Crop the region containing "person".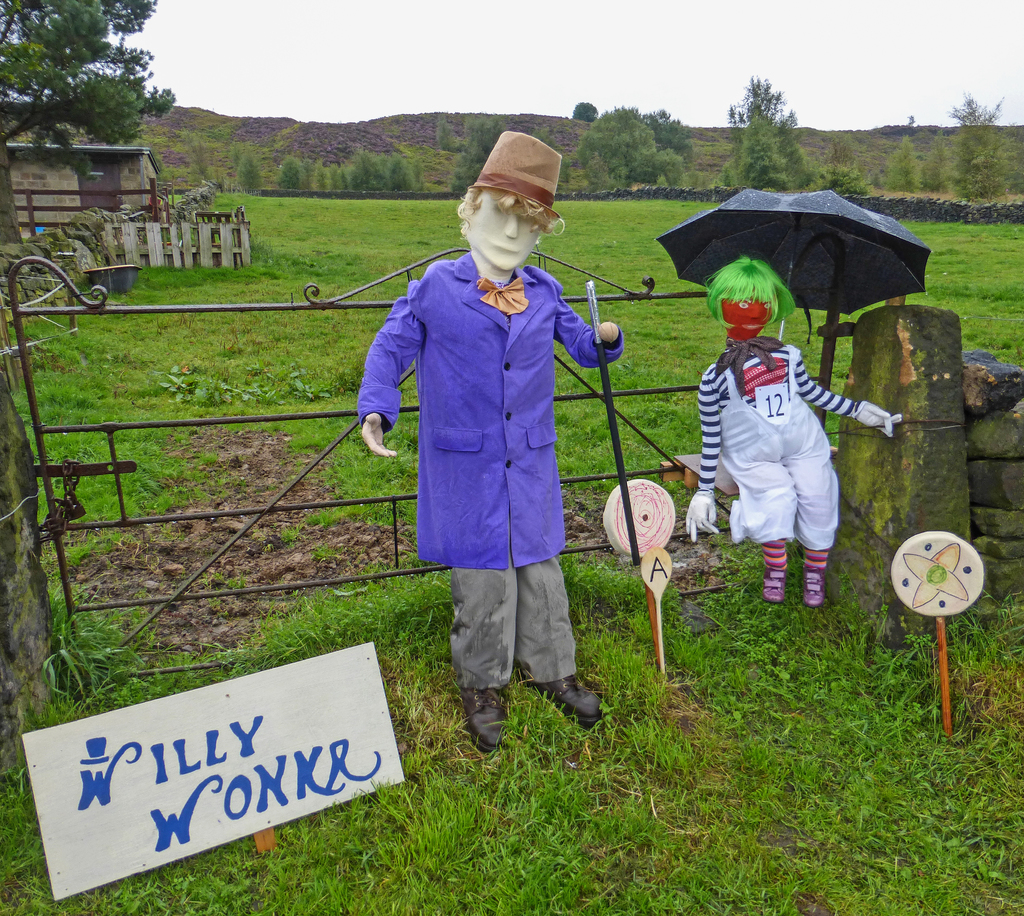
Crop region: select_region(681, 258, 902, 611).
